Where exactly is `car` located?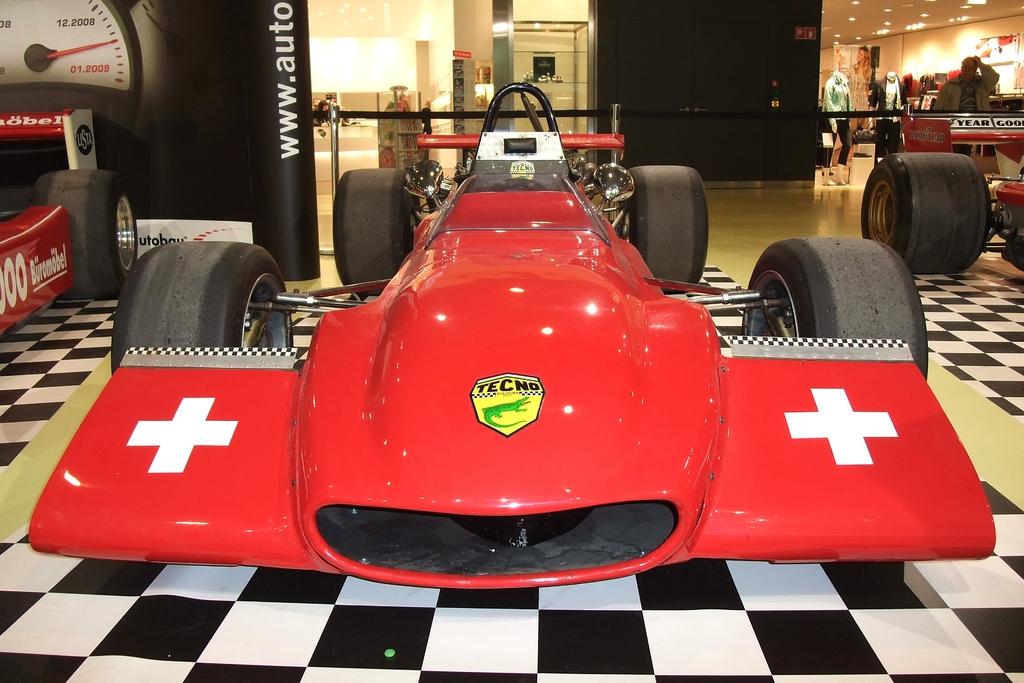
Its bounding box is 859, 107, 1023, 274.
